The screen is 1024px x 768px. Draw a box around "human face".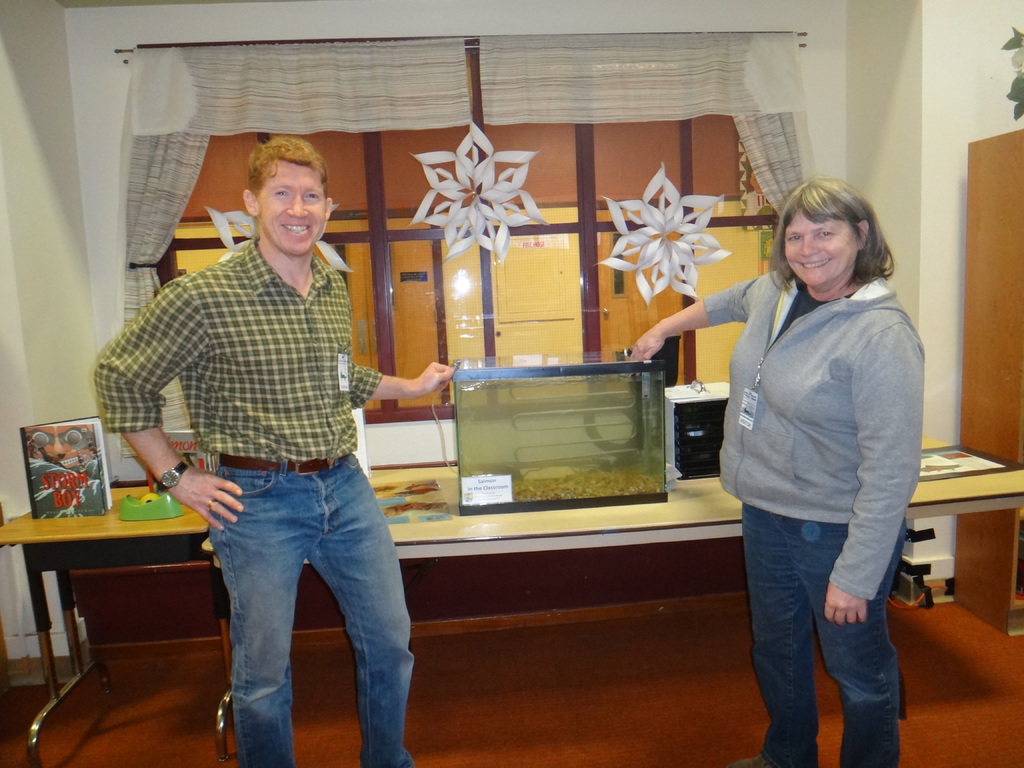
{"x1": 784, "y1": 210, "x2": 854, "y2": 283}.
